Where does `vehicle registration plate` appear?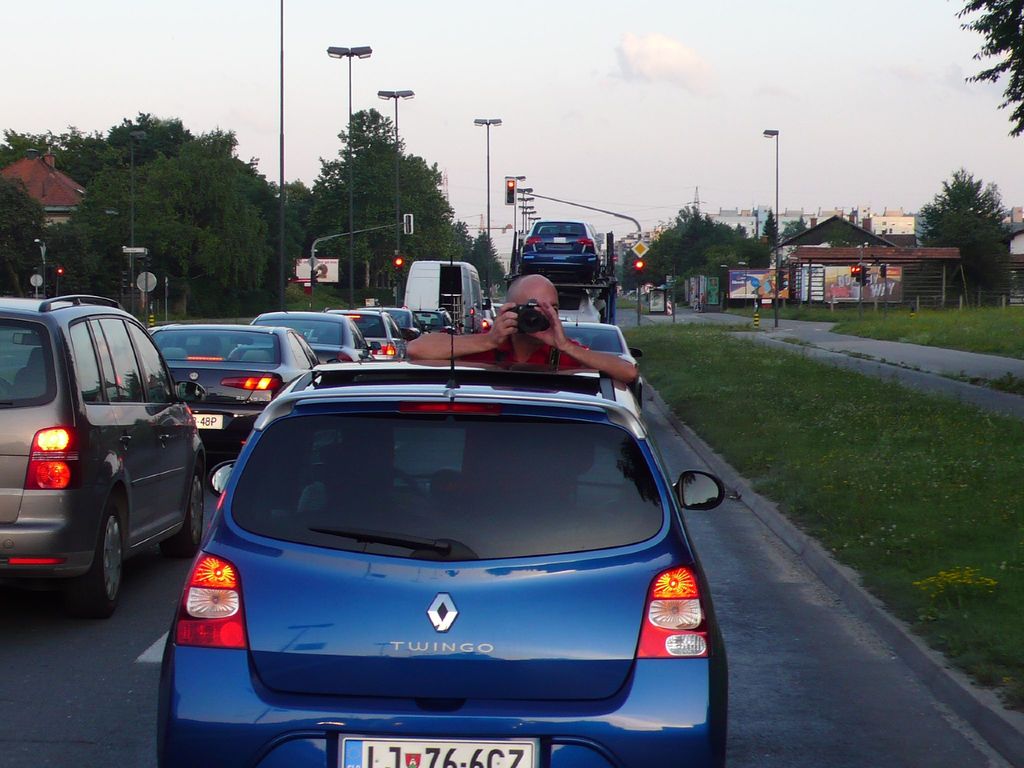
Appears at 333:734:546:767.
